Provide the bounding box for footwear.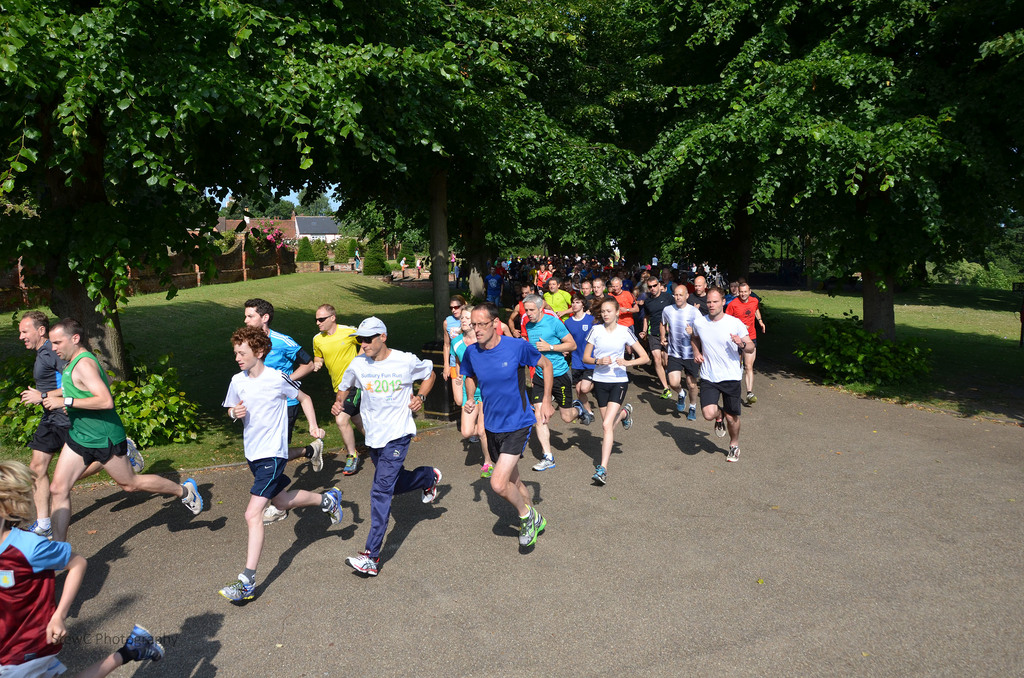
(left=686, top=403, right=697, bottom=420).
